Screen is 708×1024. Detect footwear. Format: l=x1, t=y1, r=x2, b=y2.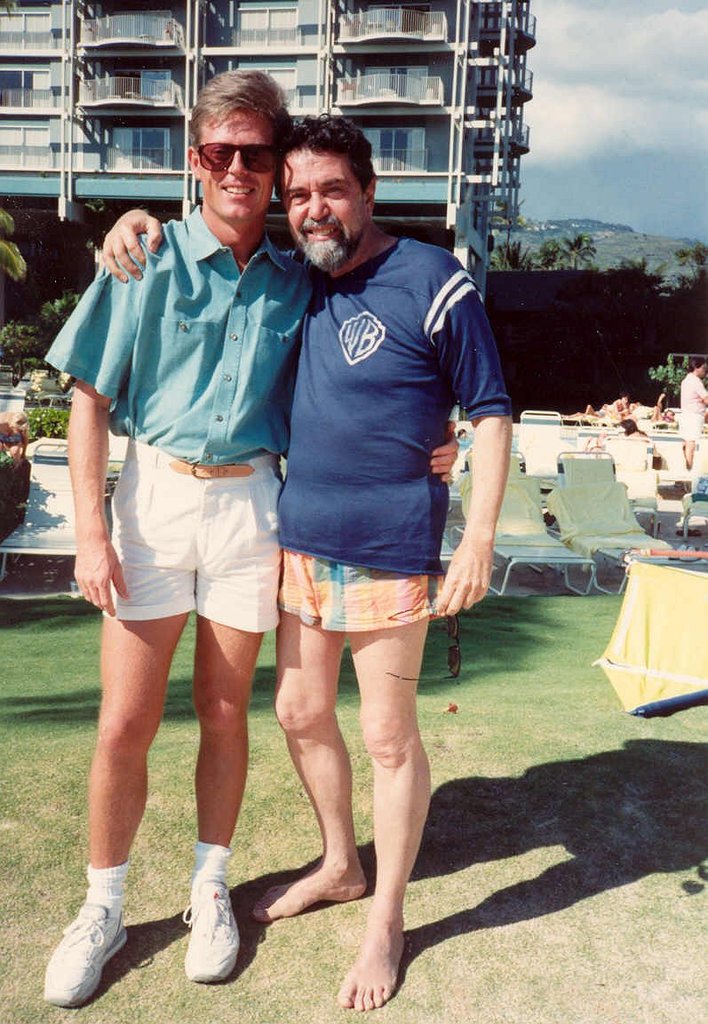
l=38, t=893, r=118, b=1004.
